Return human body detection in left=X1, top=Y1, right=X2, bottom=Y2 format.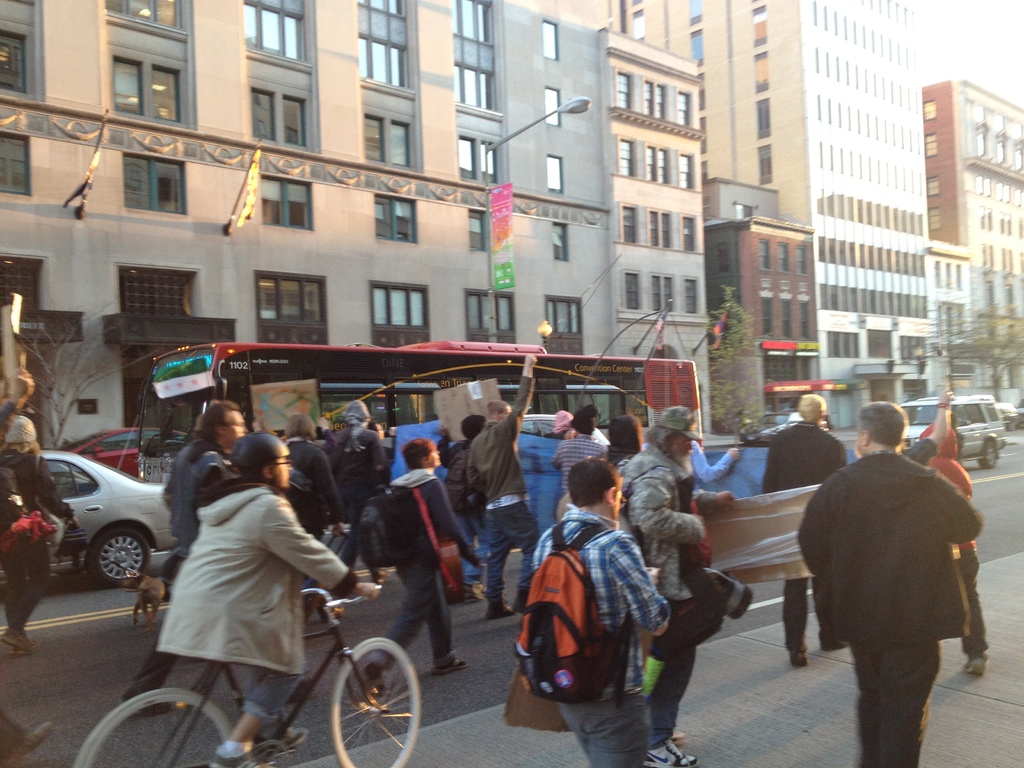
left=366, top=437, right=477, bottom=683.
